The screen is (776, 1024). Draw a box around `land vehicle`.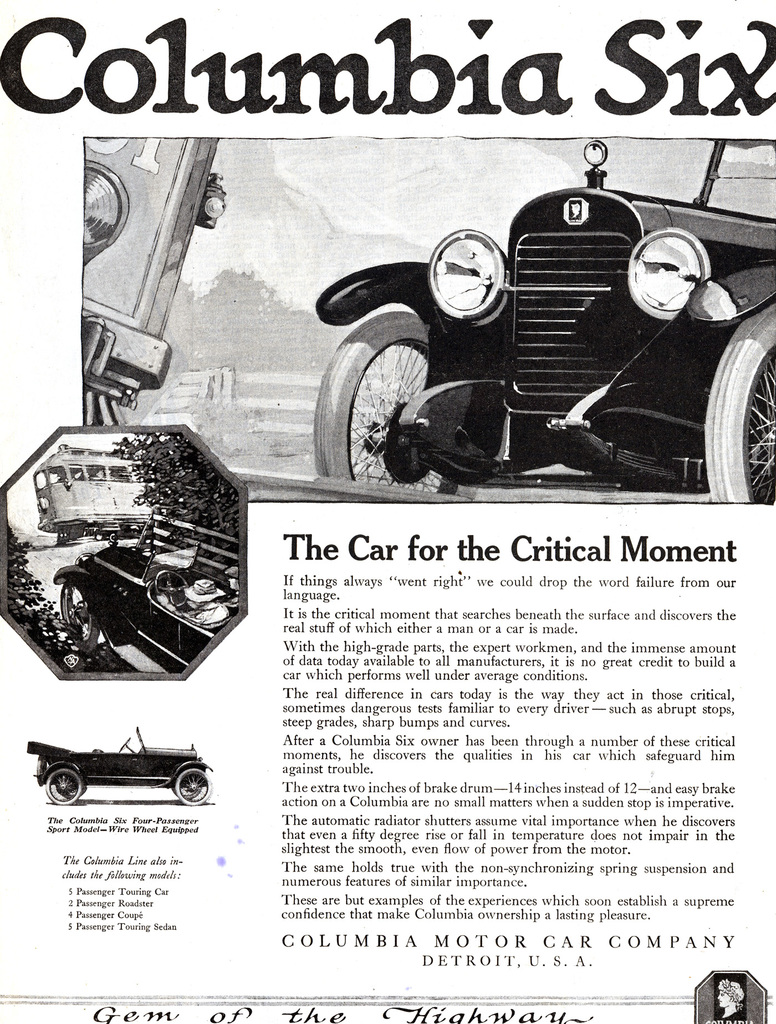
pyautogui.locateOnScreen(57, 533, 244, 673).
